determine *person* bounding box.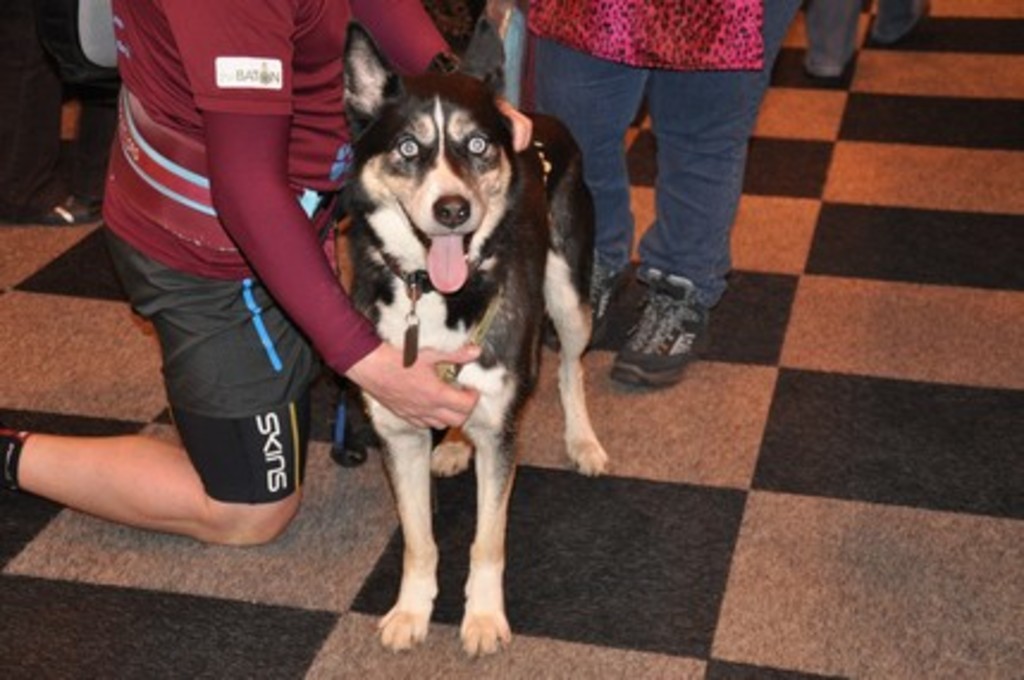
Determined: x1=518 y1=0 x2=802 y2=389.
